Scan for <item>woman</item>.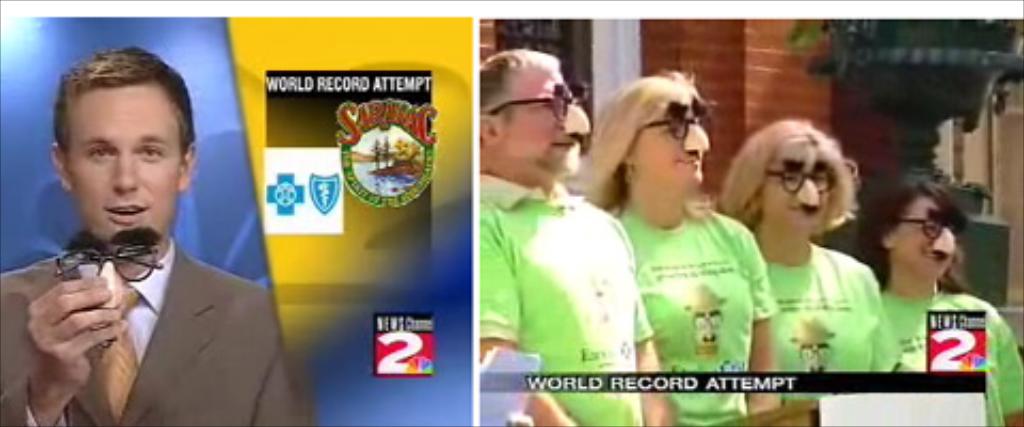
Scan result: detection(572, 75, 774, 425).
